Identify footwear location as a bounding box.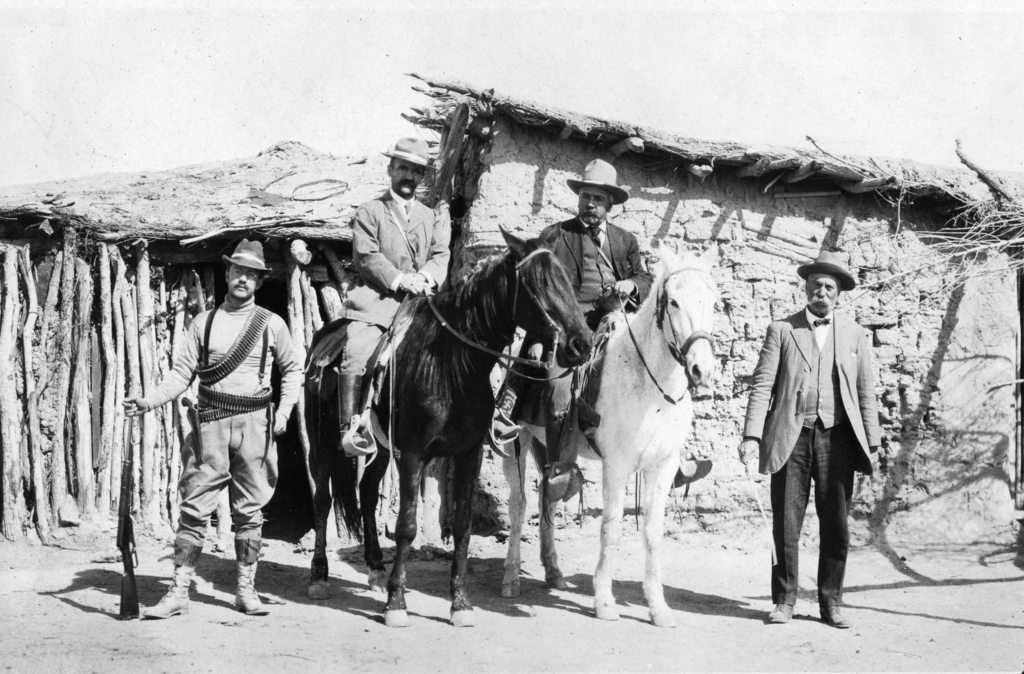
767 608 792 625.
